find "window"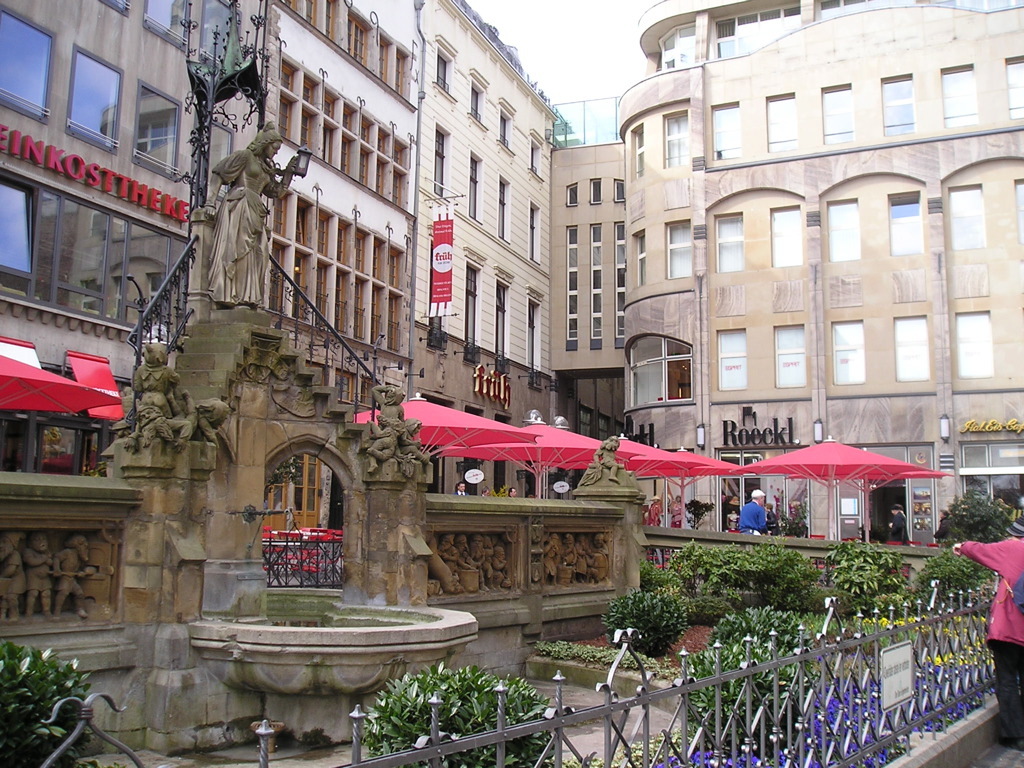
bbox(113, 220, 195, 346)
